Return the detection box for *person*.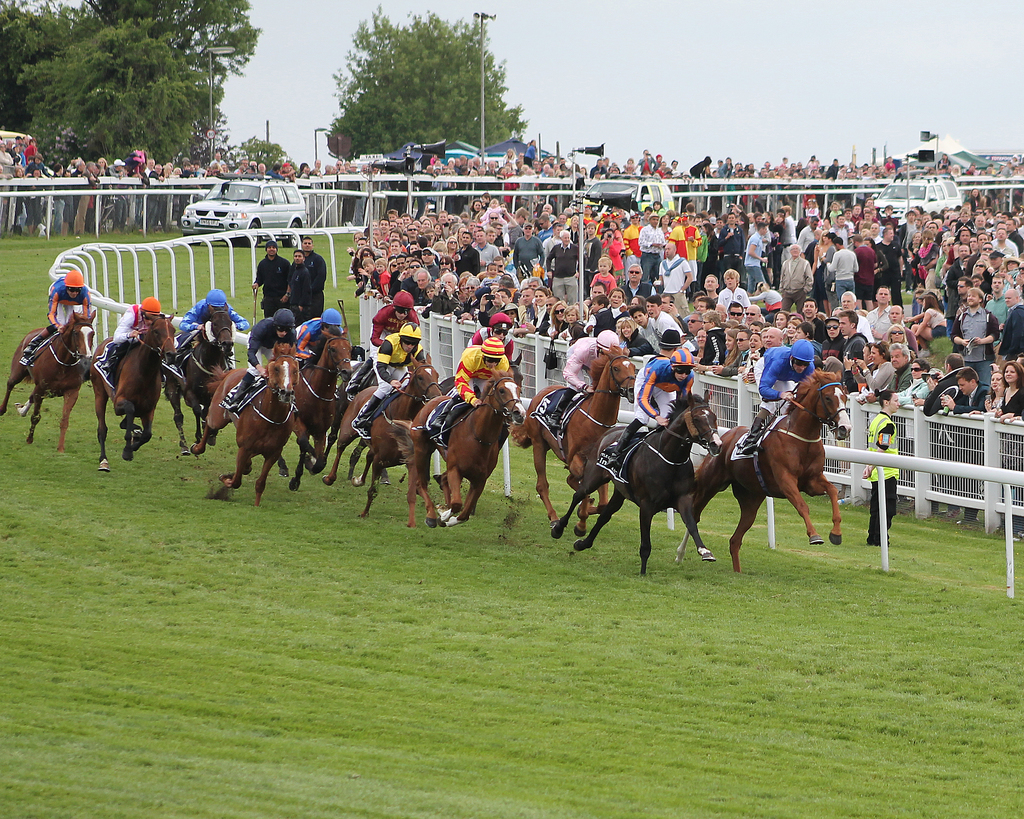
<bbox>572, 328, 627, 396</bbox>.
